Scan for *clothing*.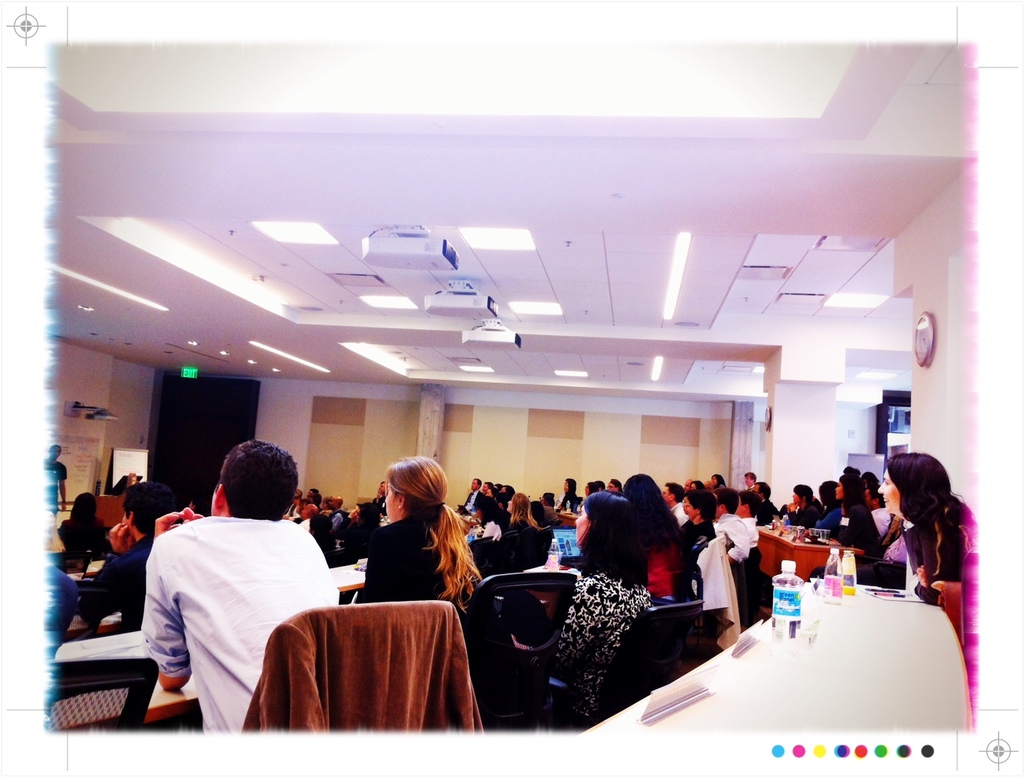
Scan result: detection(896, 500, 970, 593).
